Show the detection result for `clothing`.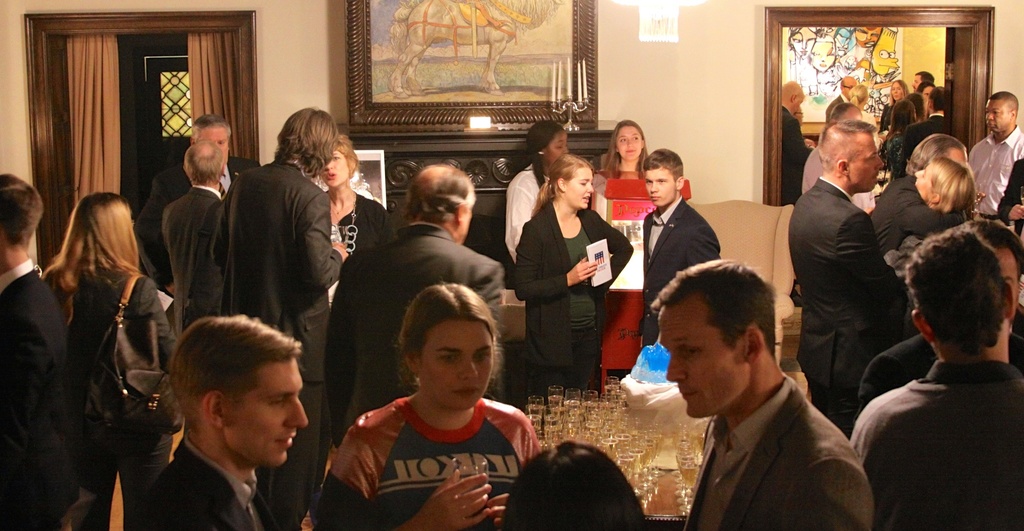
select_region(332, 359, 533, 515).
